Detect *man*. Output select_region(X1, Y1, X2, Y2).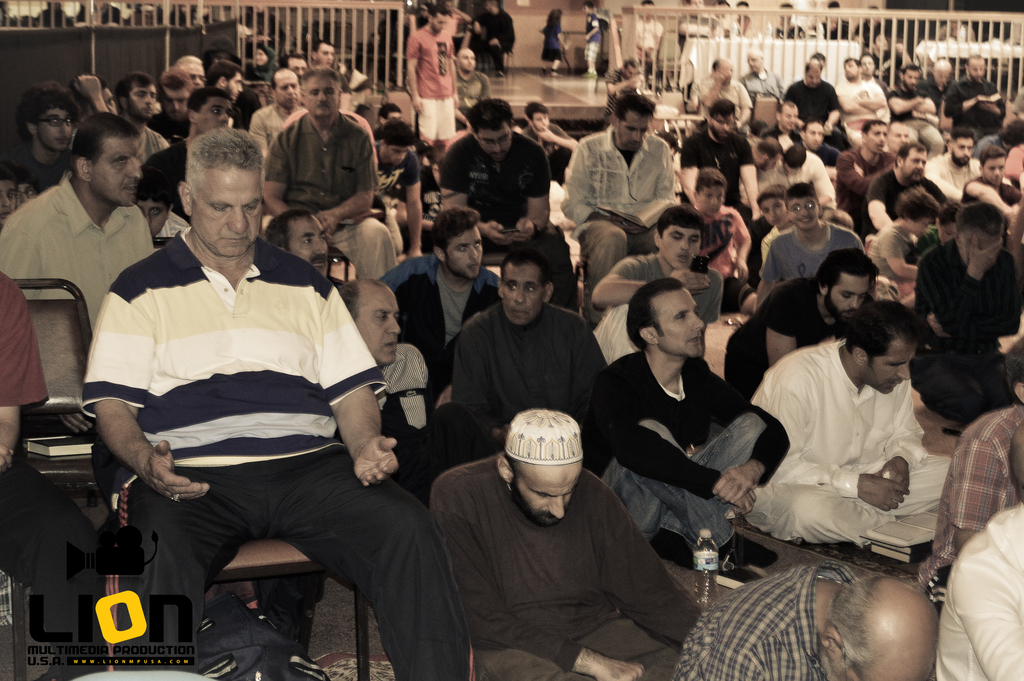
select_region(252, 69, 311, 140).
